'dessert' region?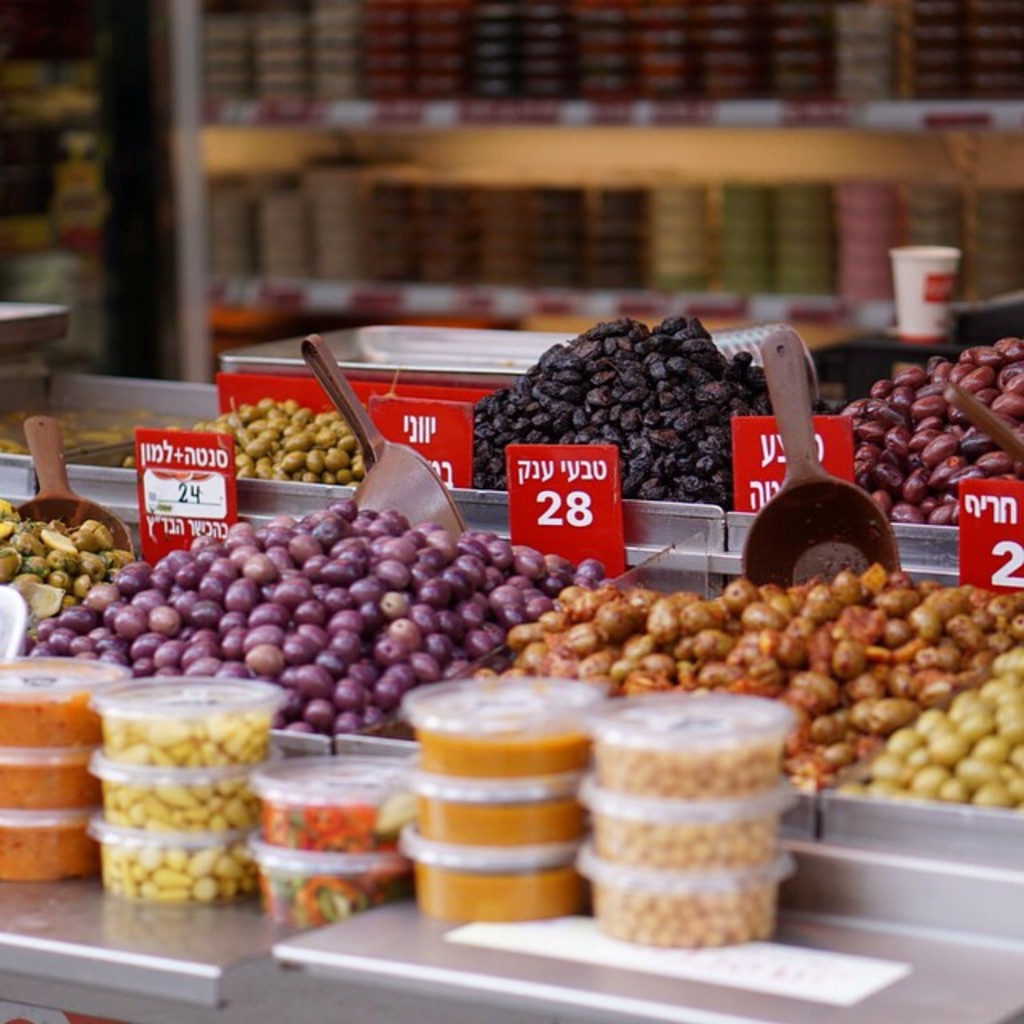
rect(602, 738, 781, 802)
